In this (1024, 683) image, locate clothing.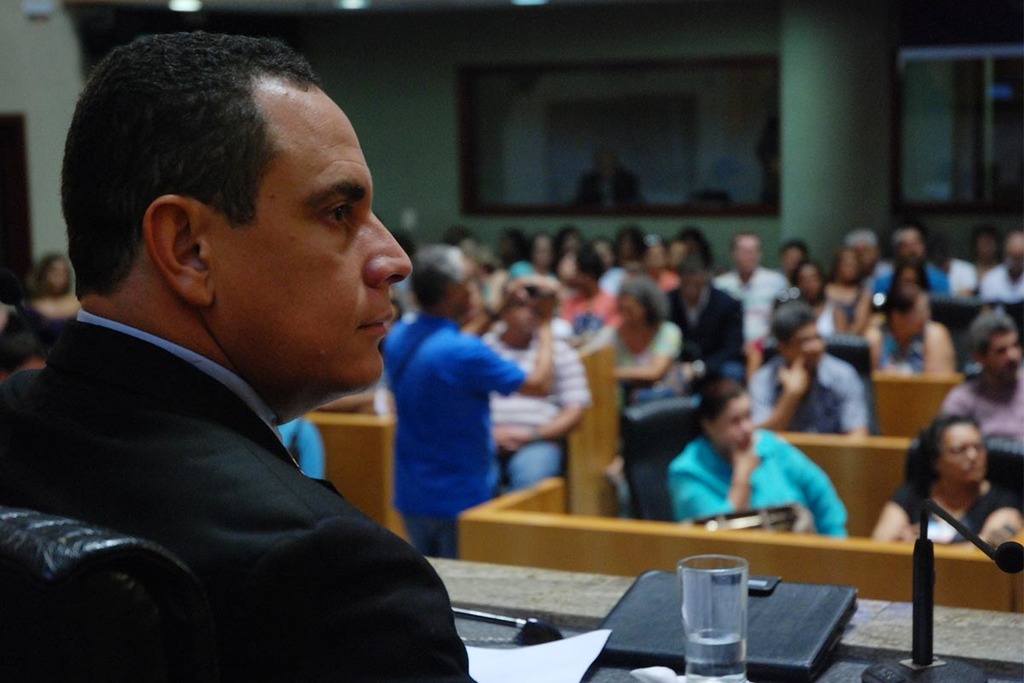
Bounding box: 8:275:468:675.
